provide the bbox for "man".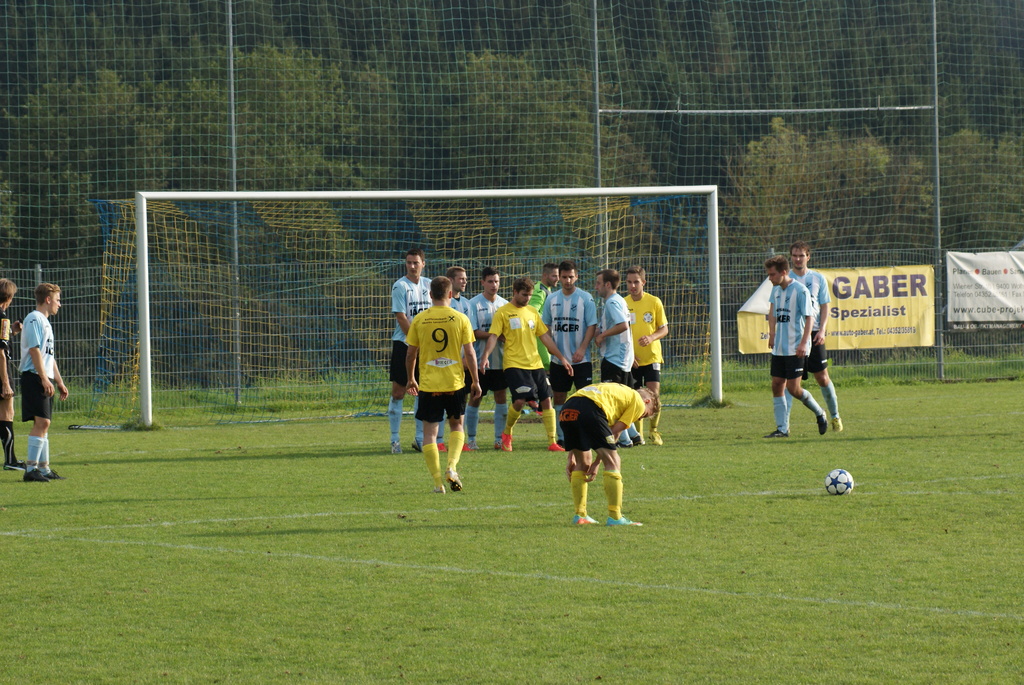
pyautogui.locateOnScreen(786, 240, 843, 431).
